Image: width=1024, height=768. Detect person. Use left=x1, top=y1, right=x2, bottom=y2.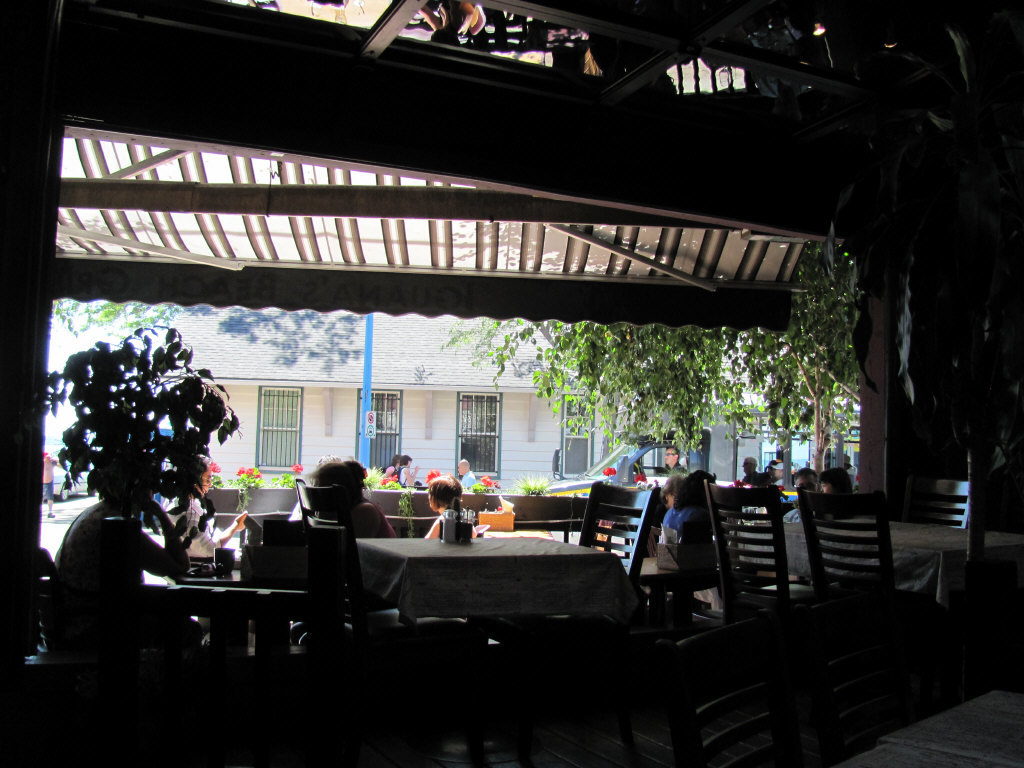
left=655, top=465, right=733, bottom=582.
